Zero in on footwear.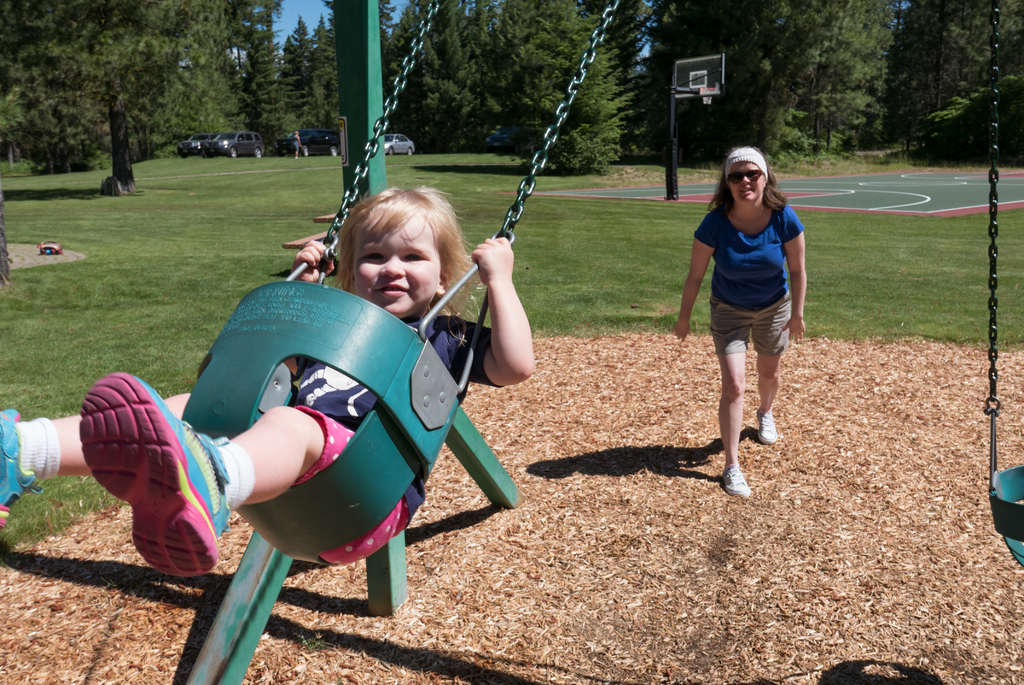
Zeroed in: box=[0, 405, 39, 529].
